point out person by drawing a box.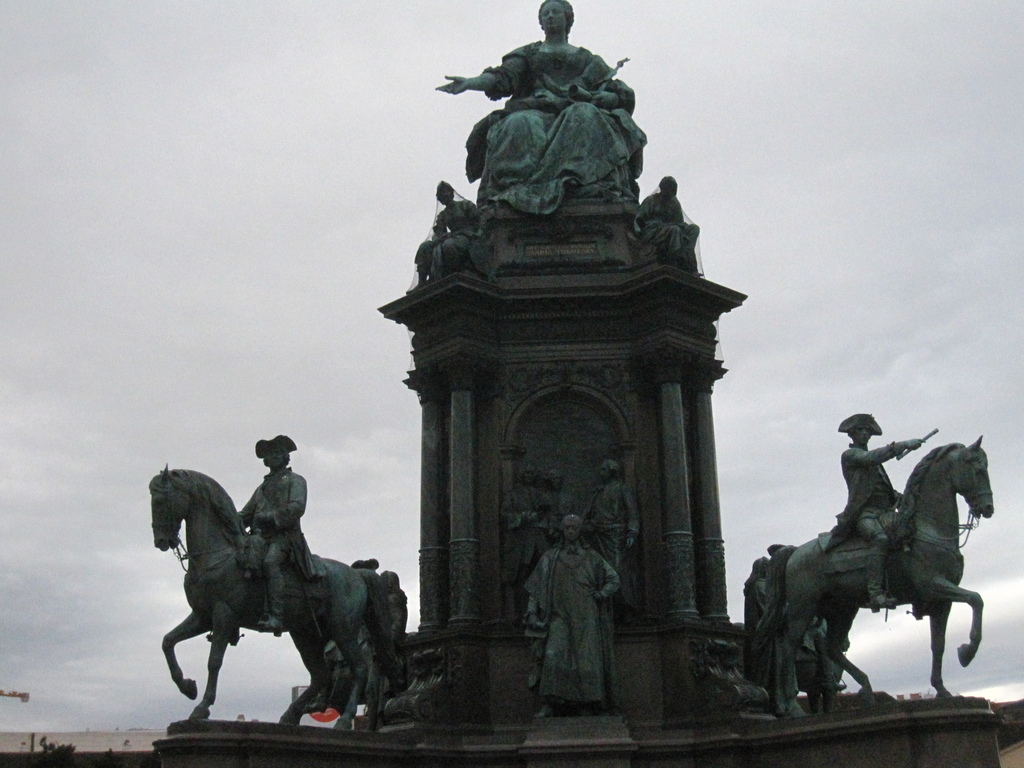
{"x1": 584, "y1": 457, "x2": 644, "y2": 577}.
